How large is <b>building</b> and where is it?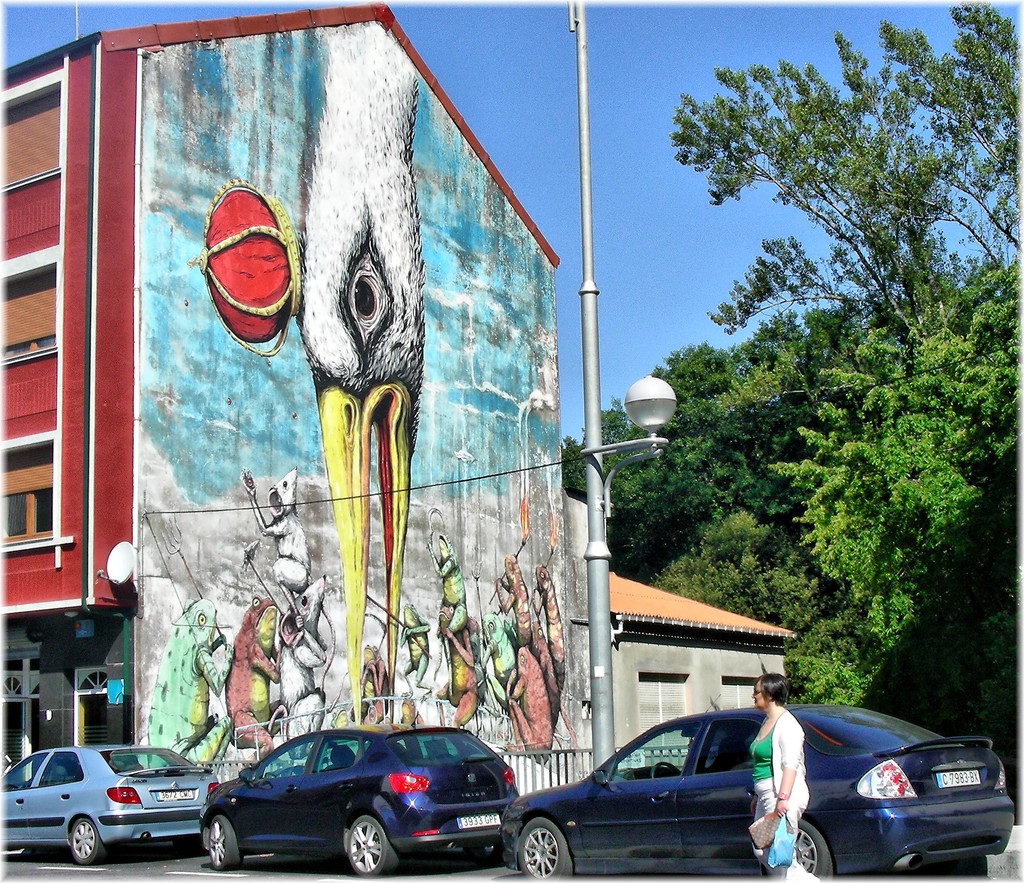
Bounding box: detection(607, 566, 801, 768).
